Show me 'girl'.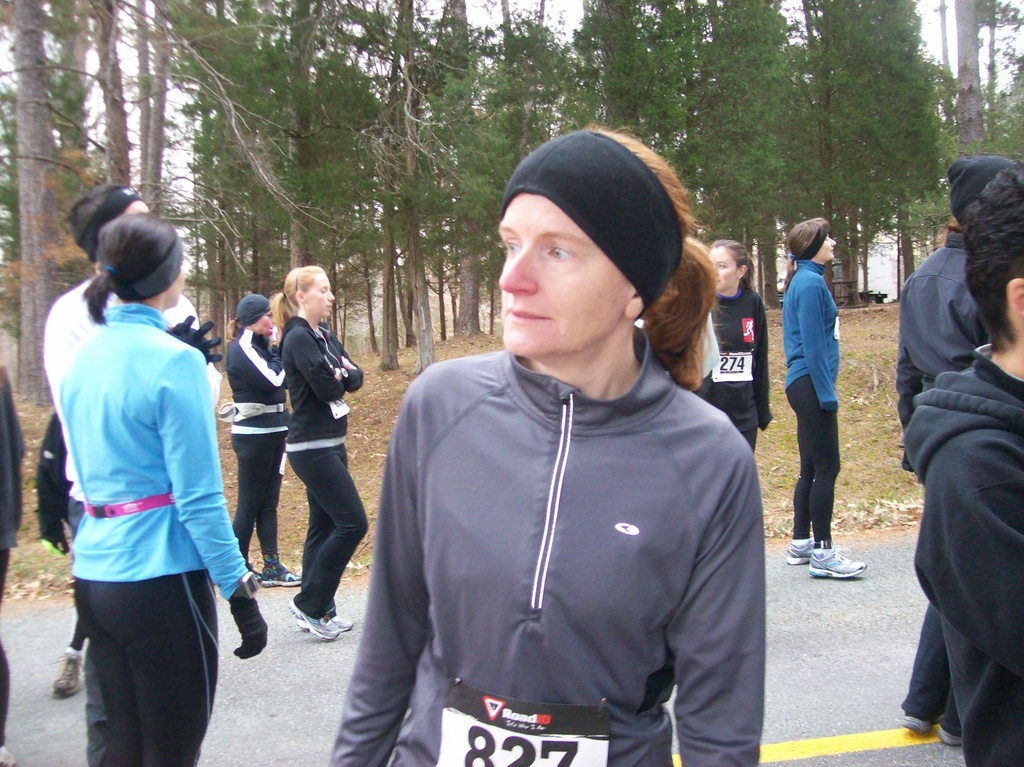
'girl' is here: (688, 235, 774, 450).
